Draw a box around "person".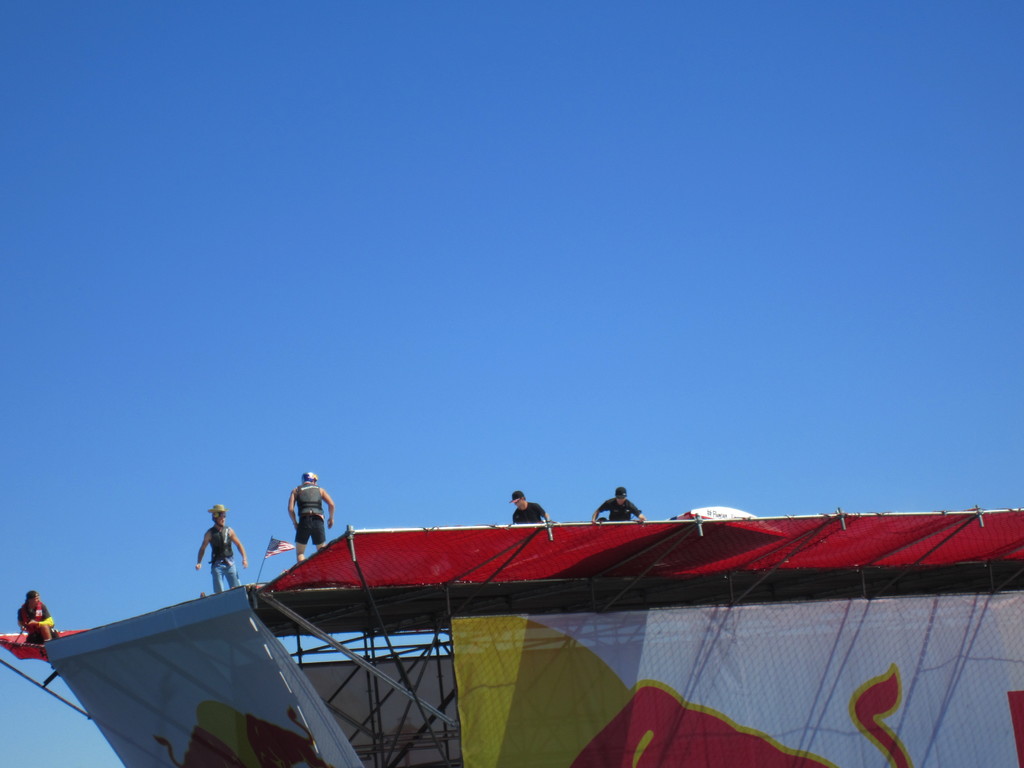
region(16, 586, 58, 650).
